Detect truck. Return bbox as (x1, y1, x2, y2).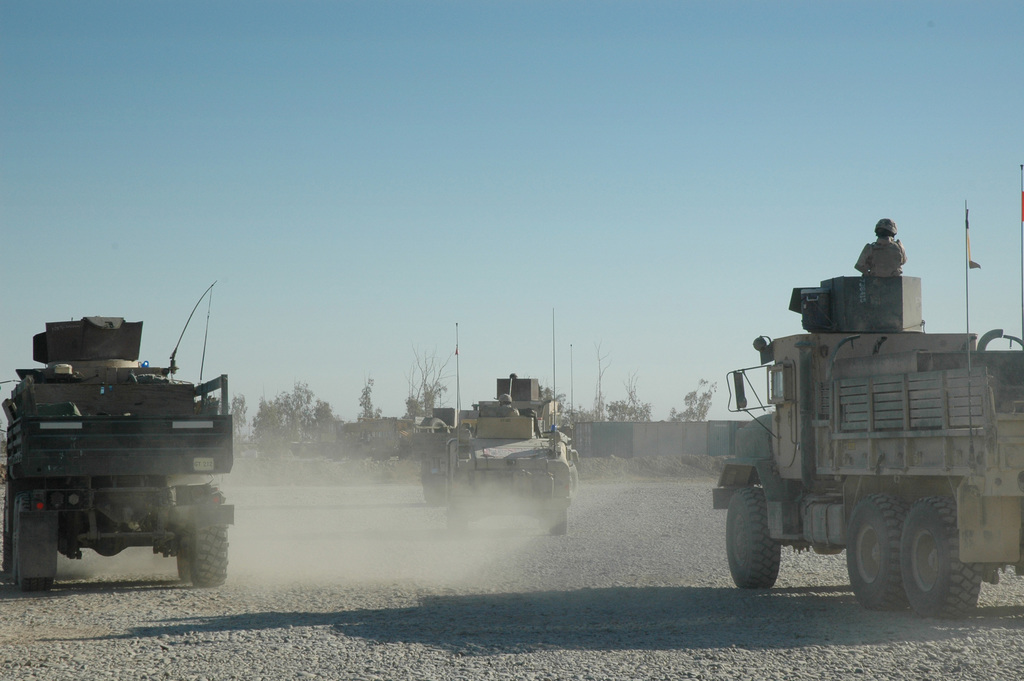
(417, 322, 481, 509).
